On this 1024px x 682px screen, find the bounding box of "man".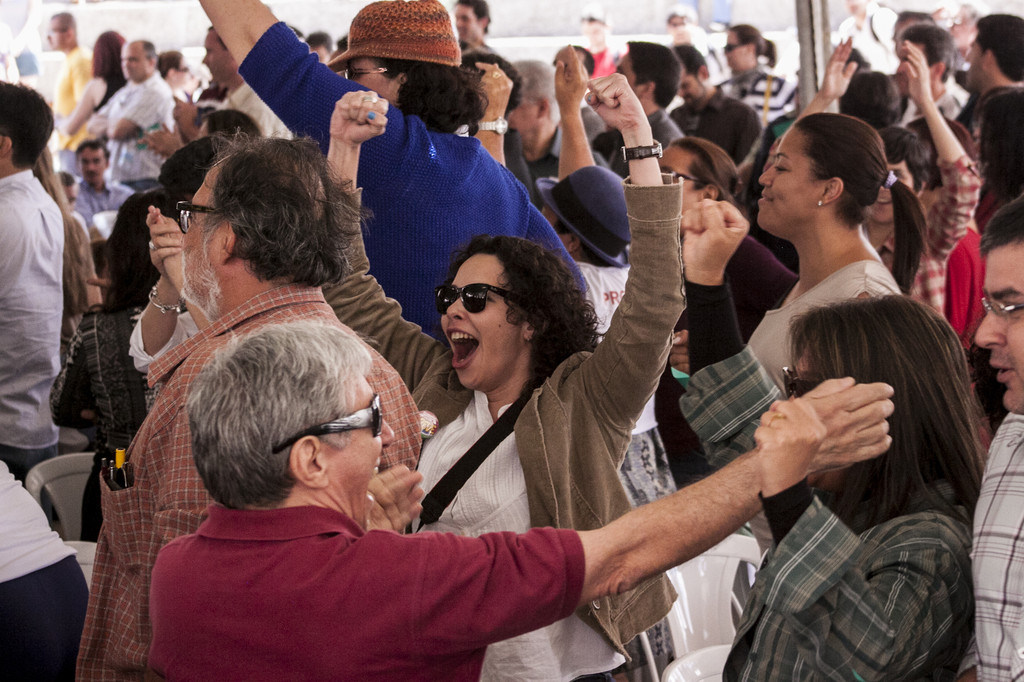
Bounding box: l=591, t=36, r=685, b=178.
